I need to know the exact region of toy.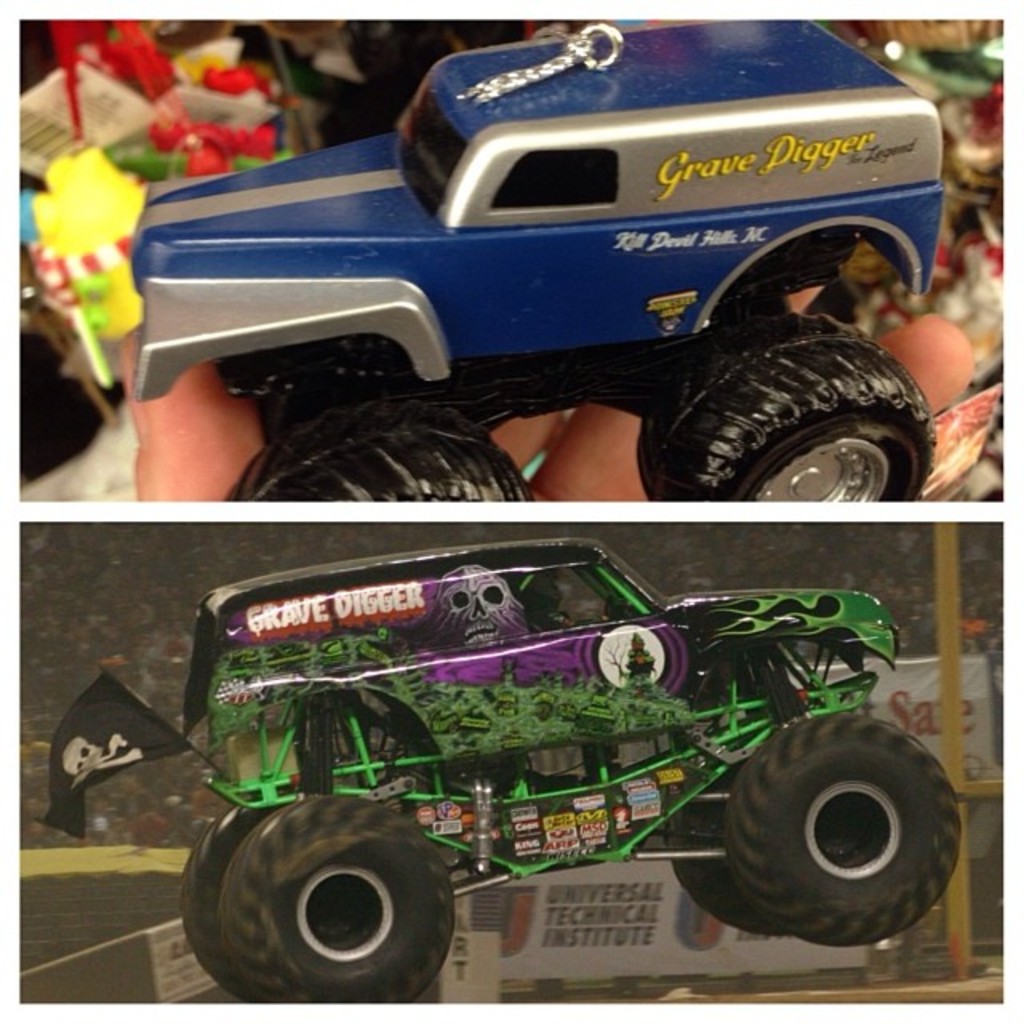
Region: <bbox>160, 533, 958, 1000</bbox>.
